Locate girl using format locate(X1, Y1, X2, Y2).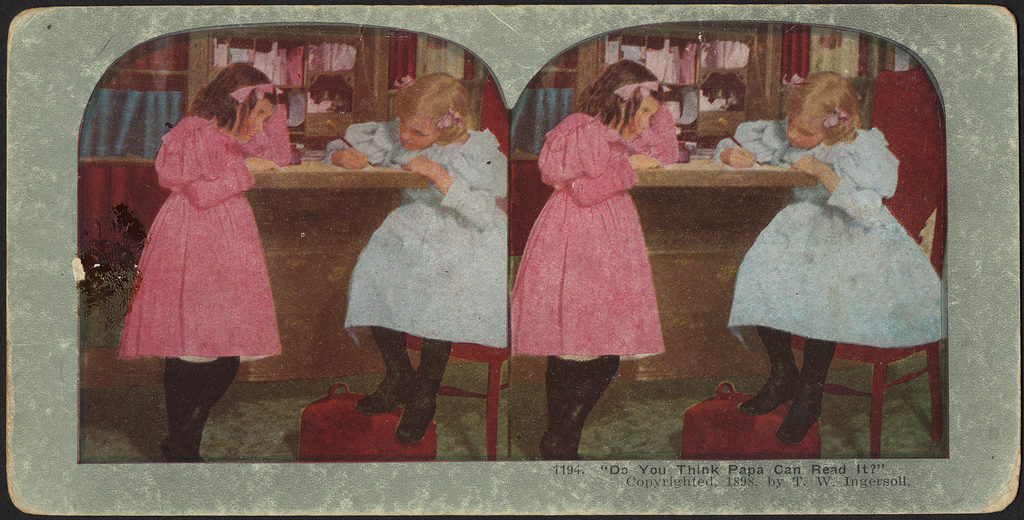
locate(118, 63, 294, 462).
